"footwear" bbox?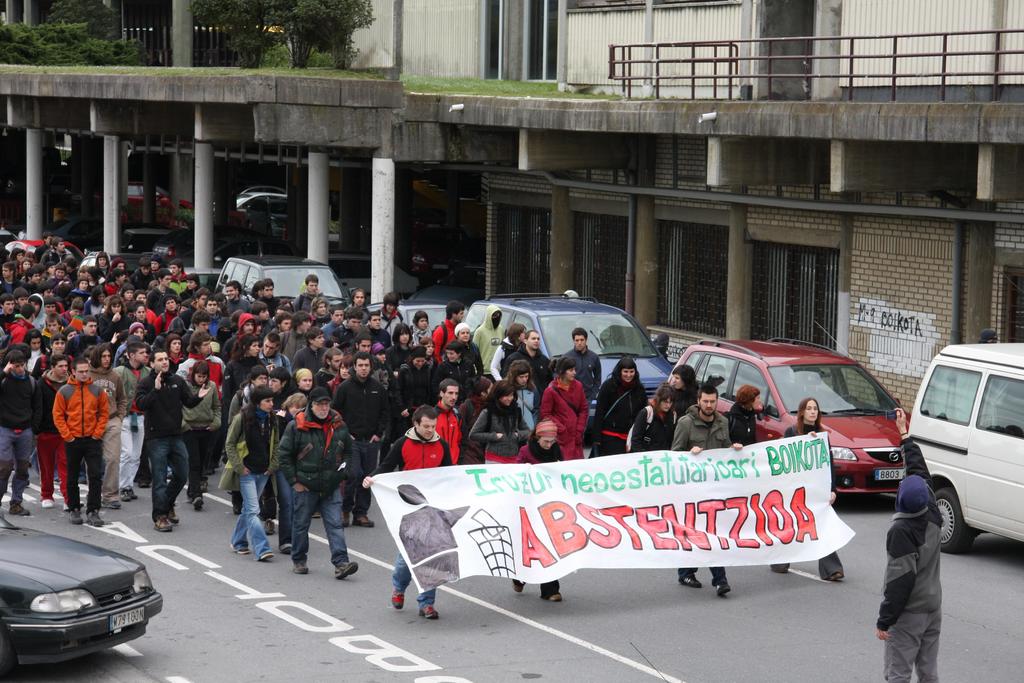
[left=676, top=574, right=701, bottom=589]
